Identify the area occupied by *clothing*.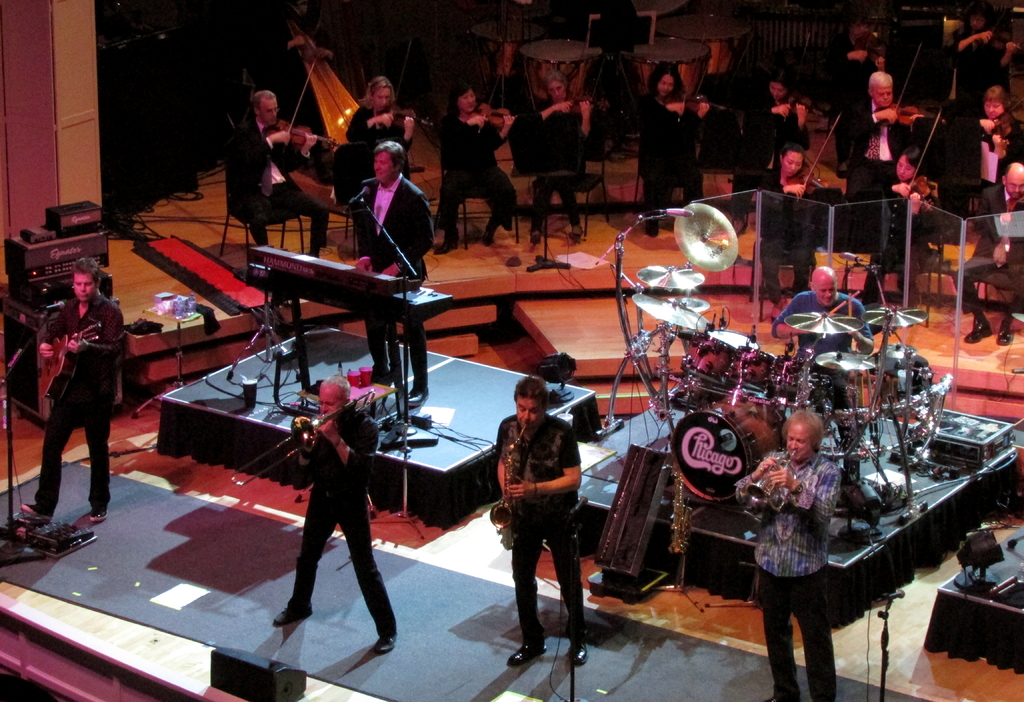
Area: select_region(368, 175, 433, 395).
